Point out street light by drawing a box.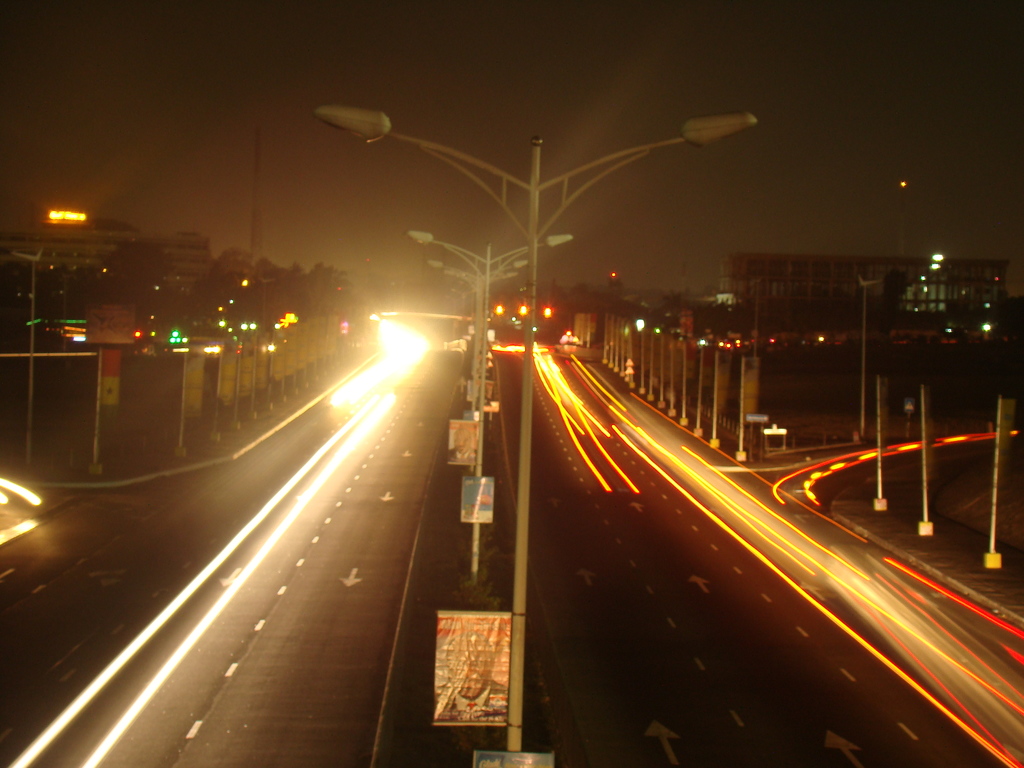
bbox(311, 105, 761, 753).
